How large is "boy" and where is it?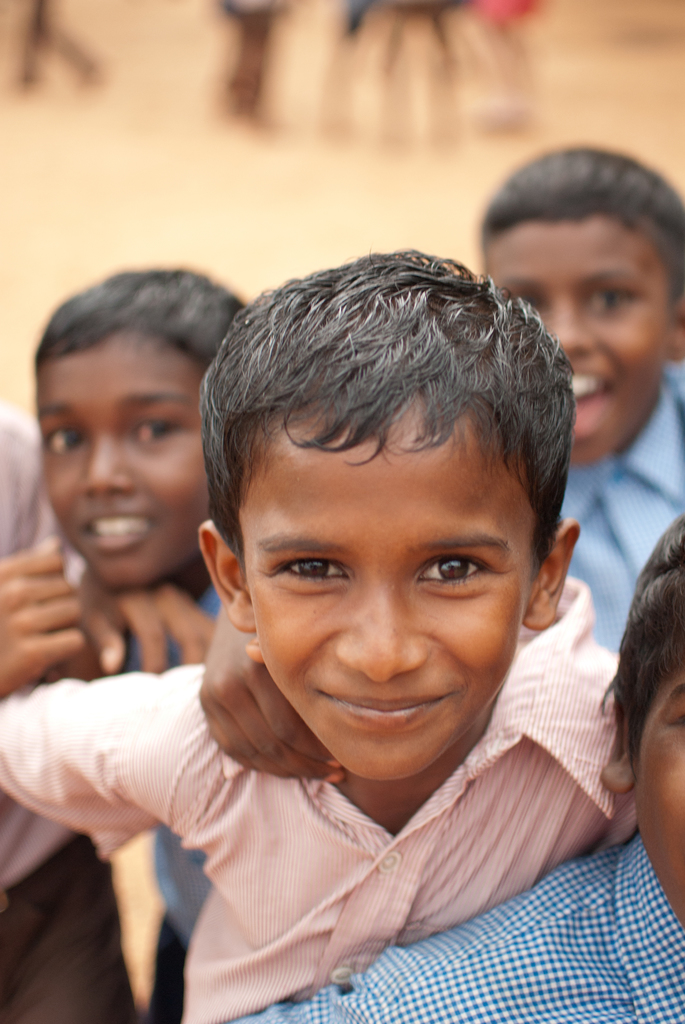
Bounding box: (left=482, top=146, right=684, bottom=652).
